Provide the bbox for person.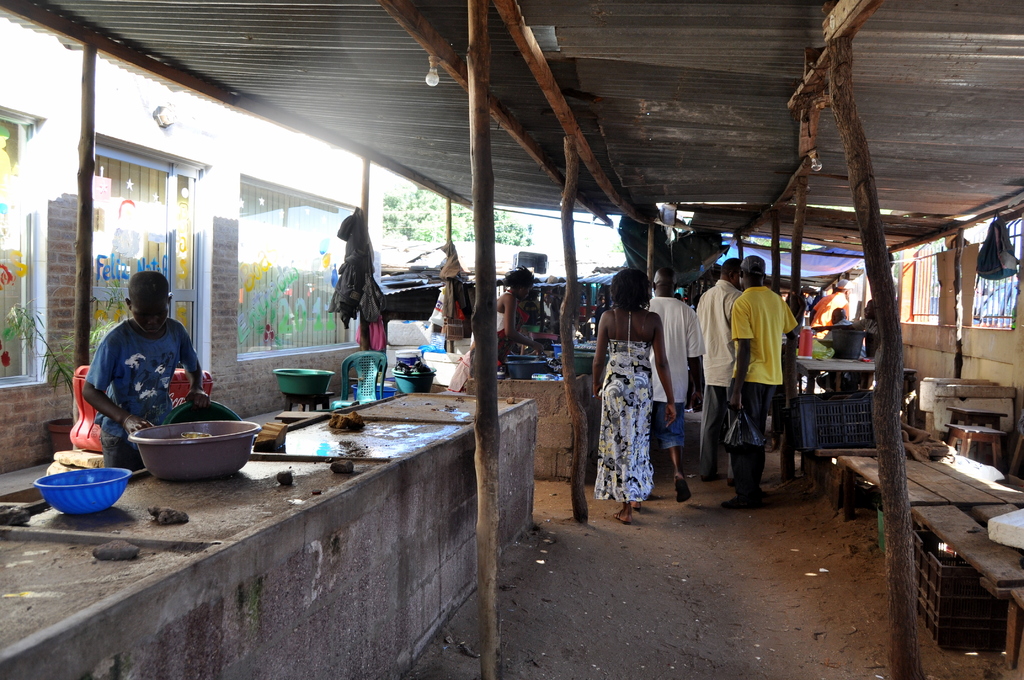
bbox=(85, 268, 245, 478).
